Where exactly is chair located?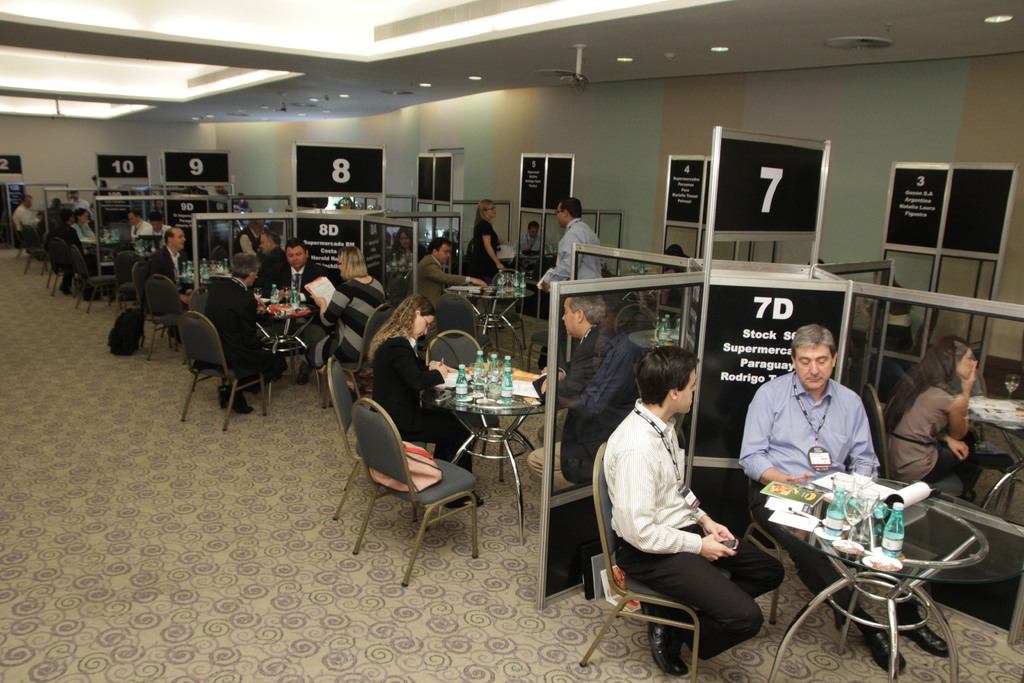
Its bounding box is (147, 272, 198, 368).
